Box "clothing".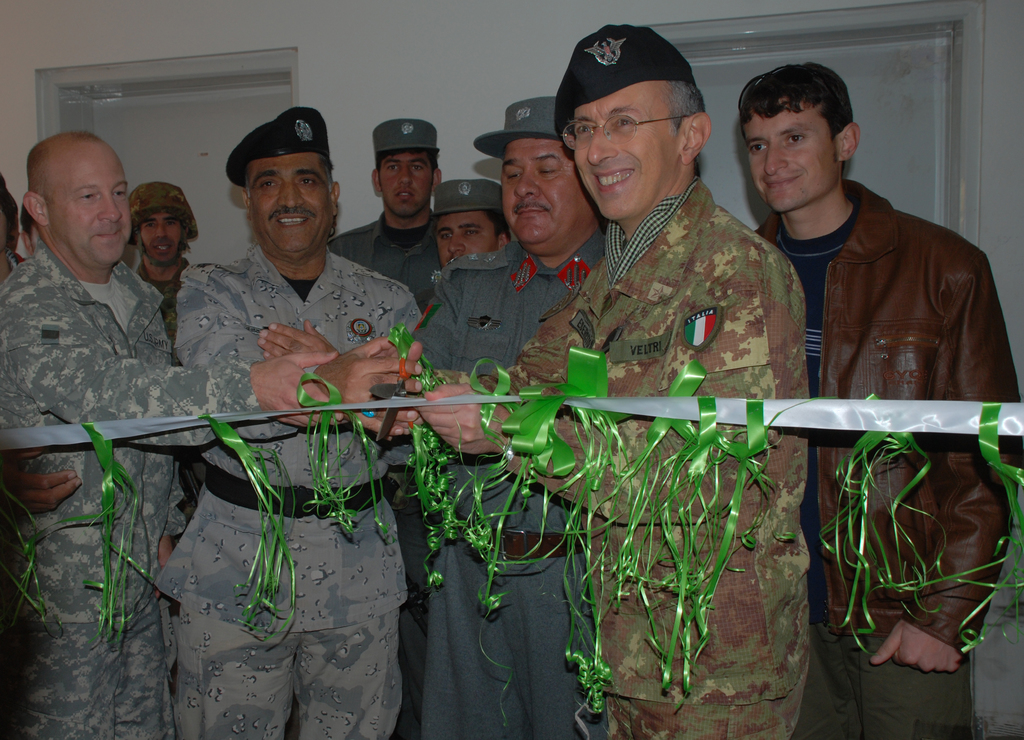
pyautogui.locateOnScreen(424, 164, 829, 730).
